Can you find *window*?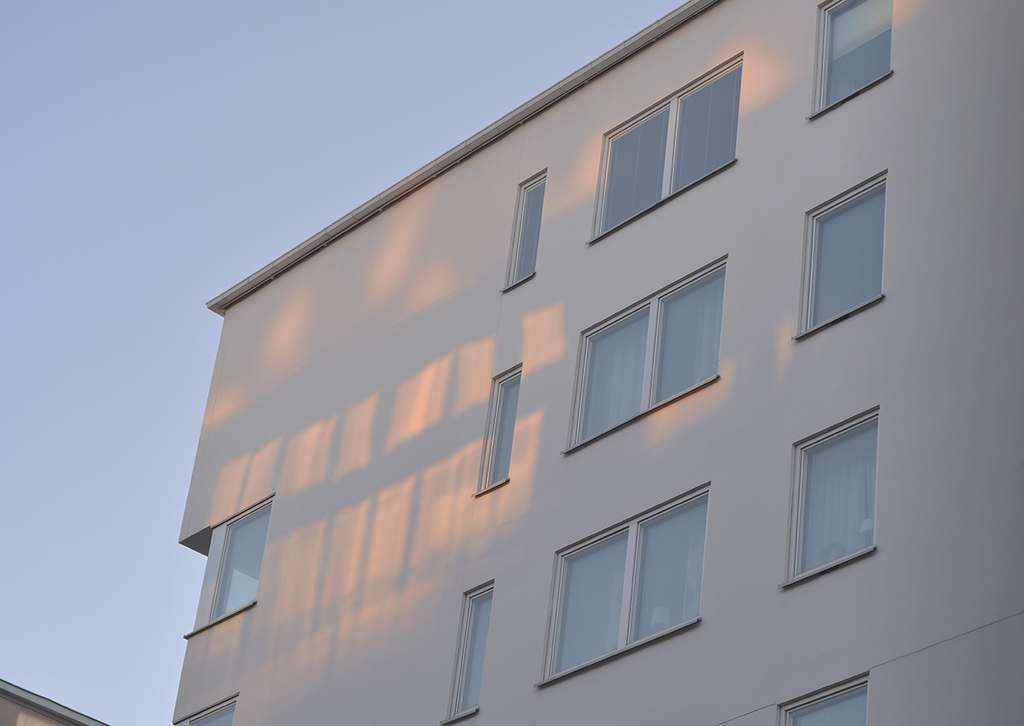
Yes, bounding box: bbox=[567, 253, 730, 458].
